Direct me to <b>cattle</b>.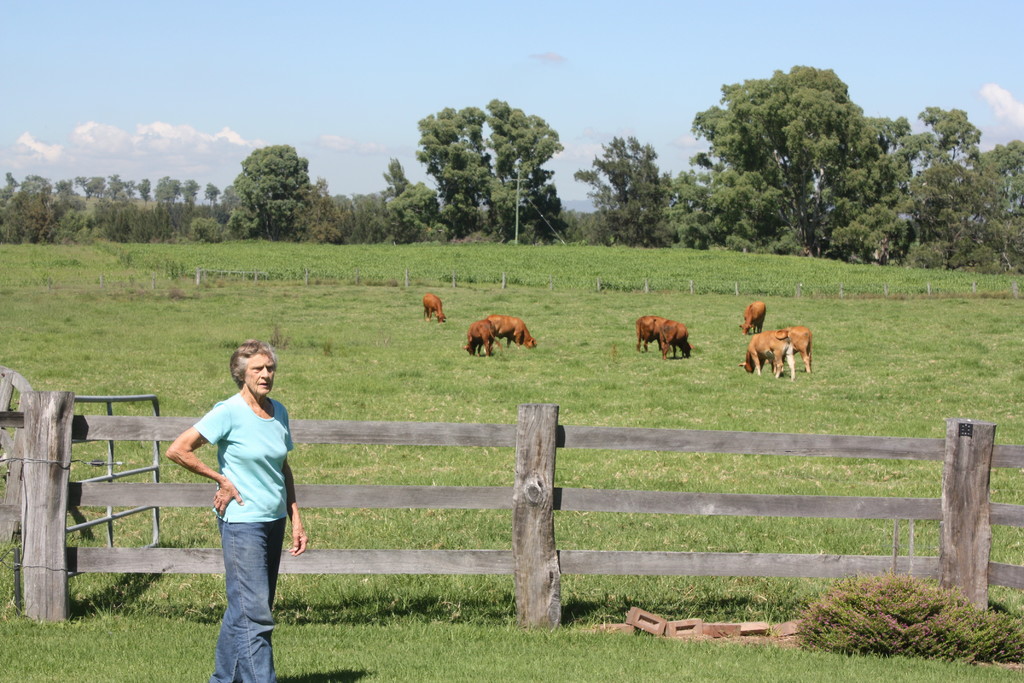
Direction: [x1=765, y1=327, x2=814, y2=370].
